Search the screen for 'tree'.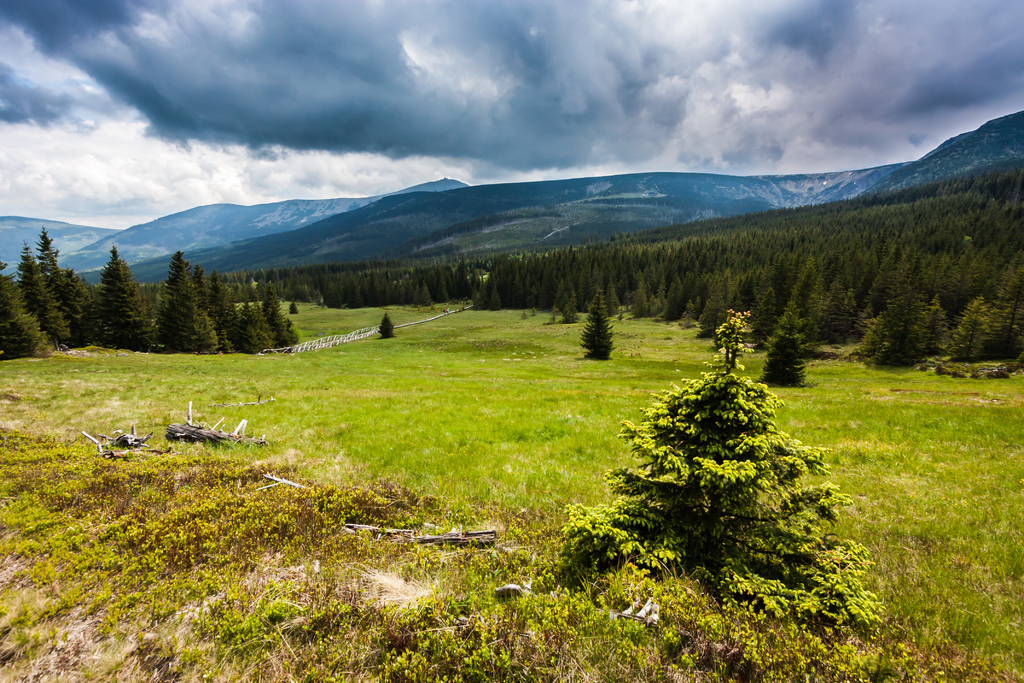
Found at <box>752,309,819,389</box>.
